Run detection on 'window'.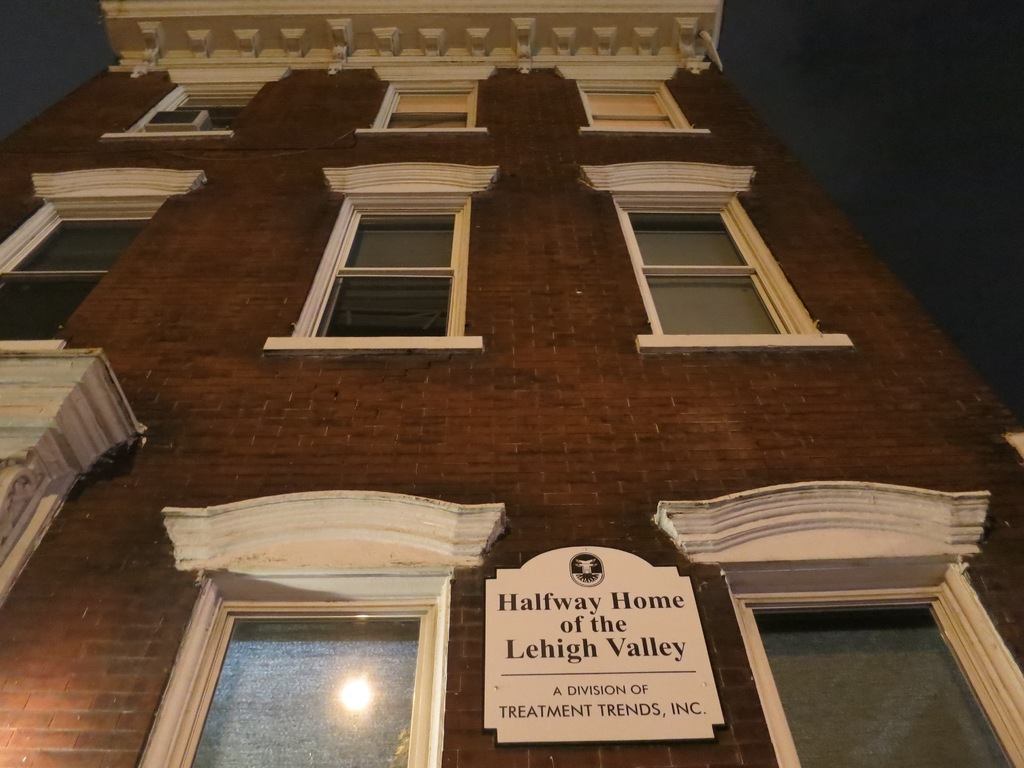
Result: <box>350,66,500,132</box>.
